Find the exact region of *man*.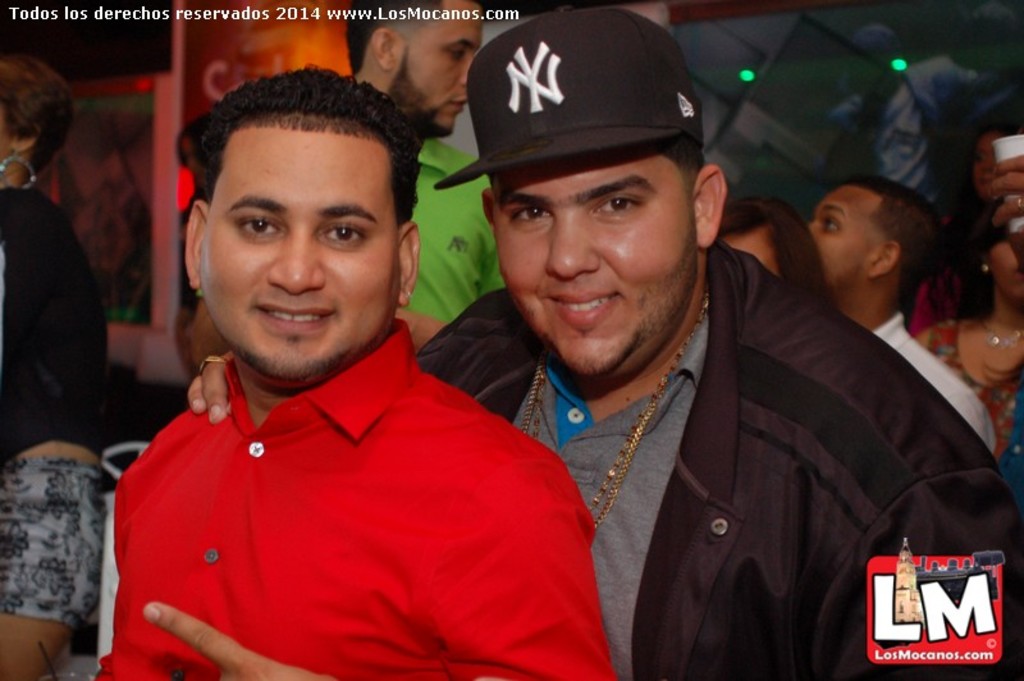
Exact region: locate(186, 12, 1015, 680).
